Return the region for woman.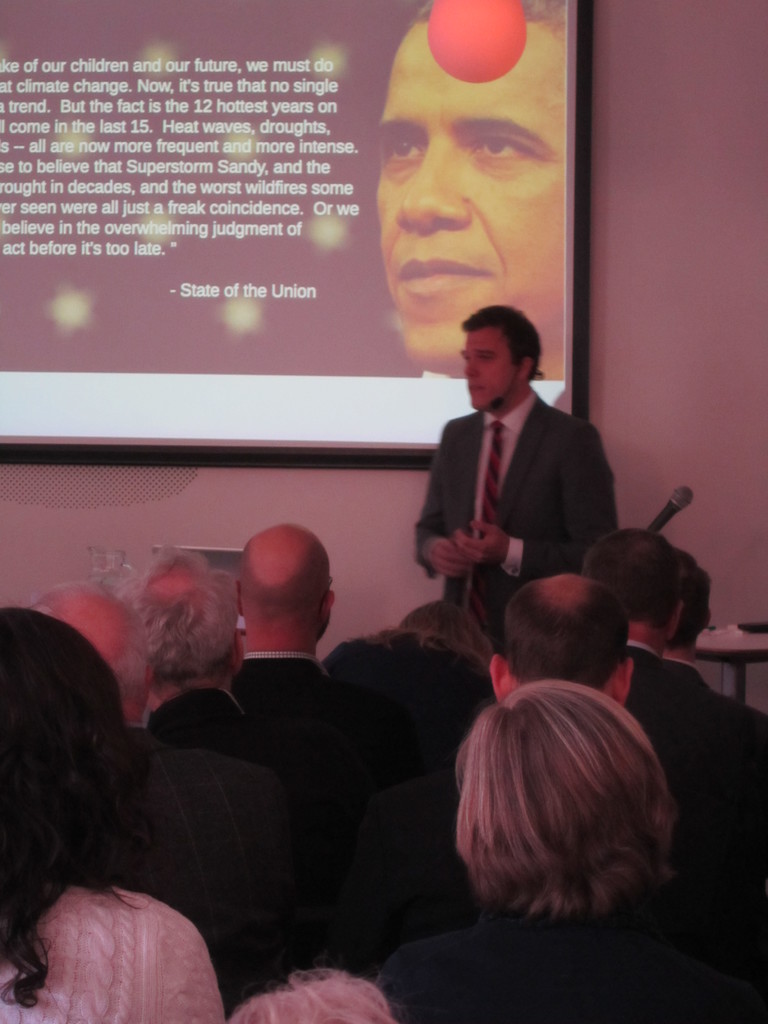
locate(424, 614, 708, 977).
